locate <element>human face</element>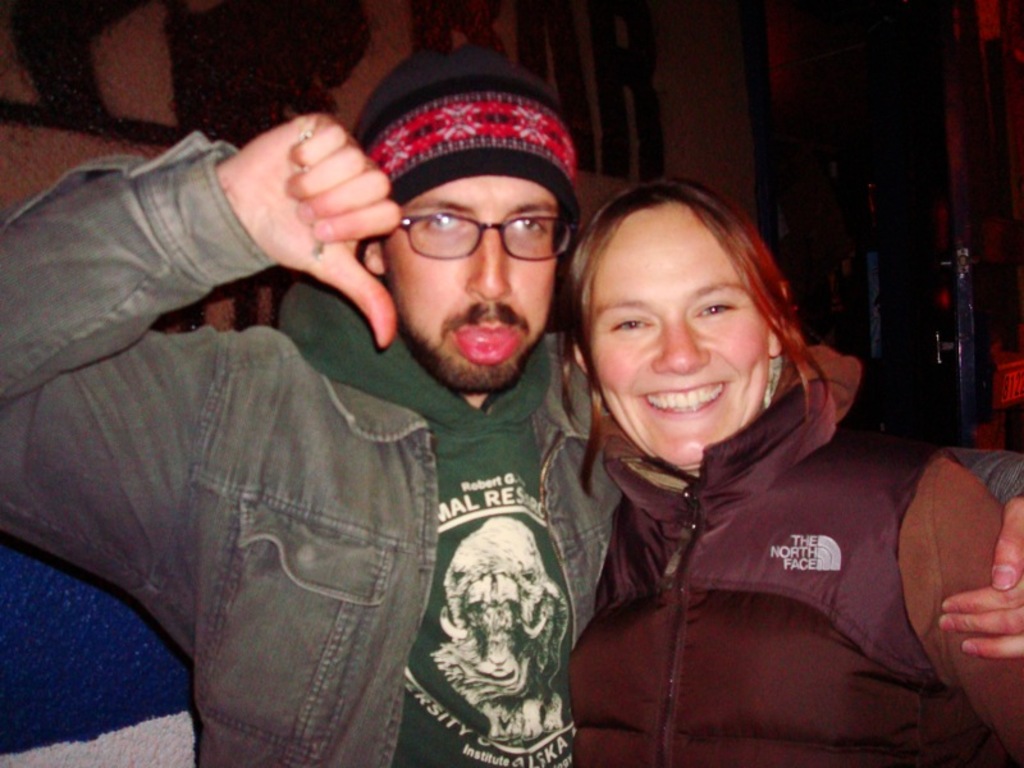
Rect(380, 177, 559, 390)
